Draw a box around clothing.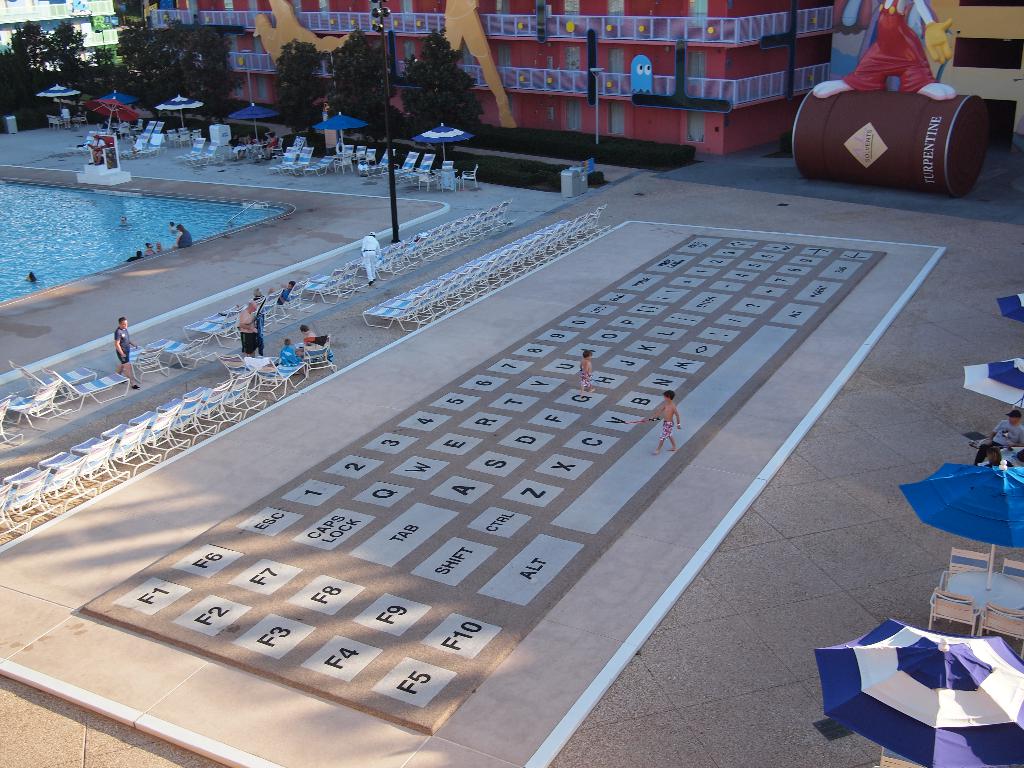
[x1=267, y1=136, x2=278, y2=148].
